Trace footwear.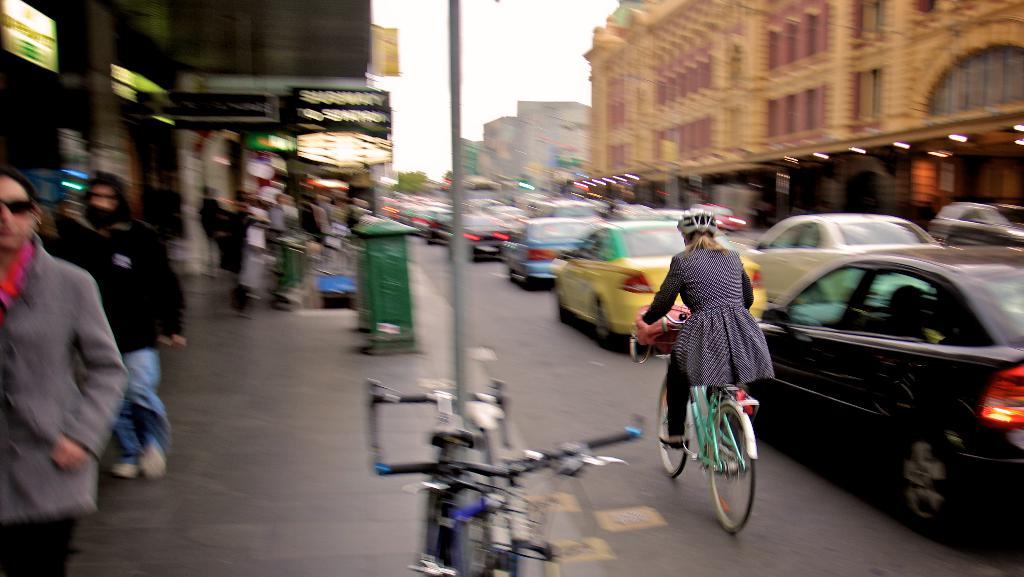
Traced to Rect(110, 464, 136, 478).
